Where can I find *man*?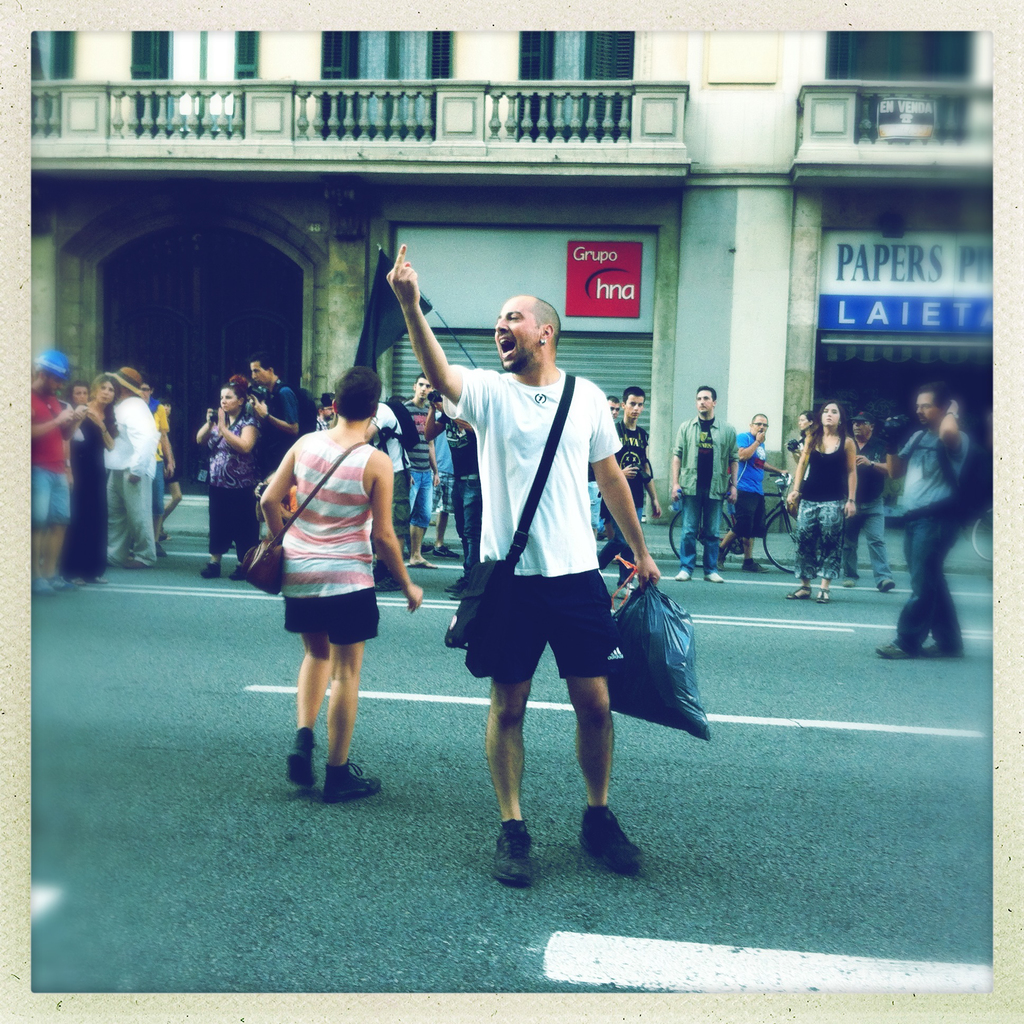
You can find it at Rect(26, 353, 83, 594).
